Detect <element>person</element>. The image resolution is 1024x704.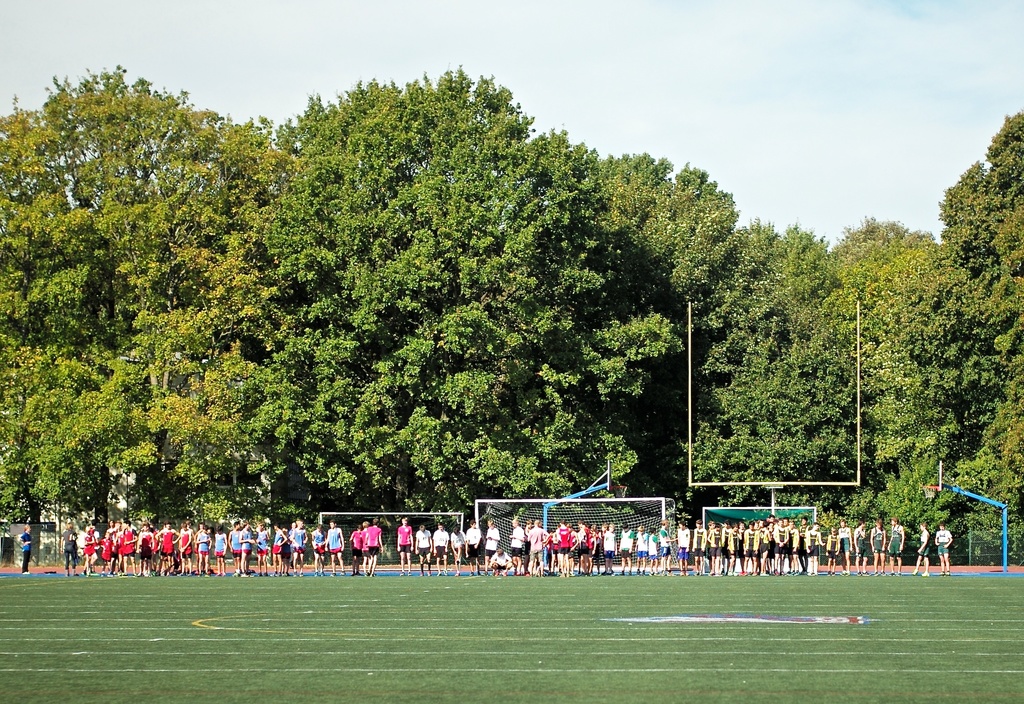
x1=230, y1=521, x2=241, y2=573.
